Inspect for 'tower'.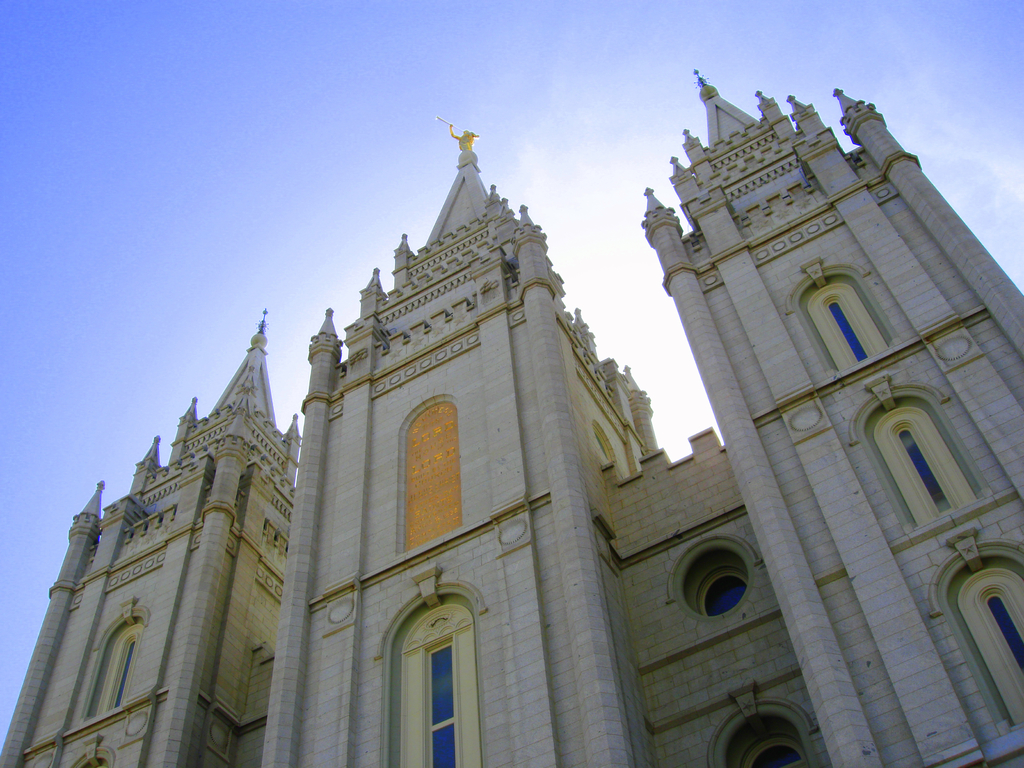
Inspection: bbox=(0, 66, 1023, 767).
